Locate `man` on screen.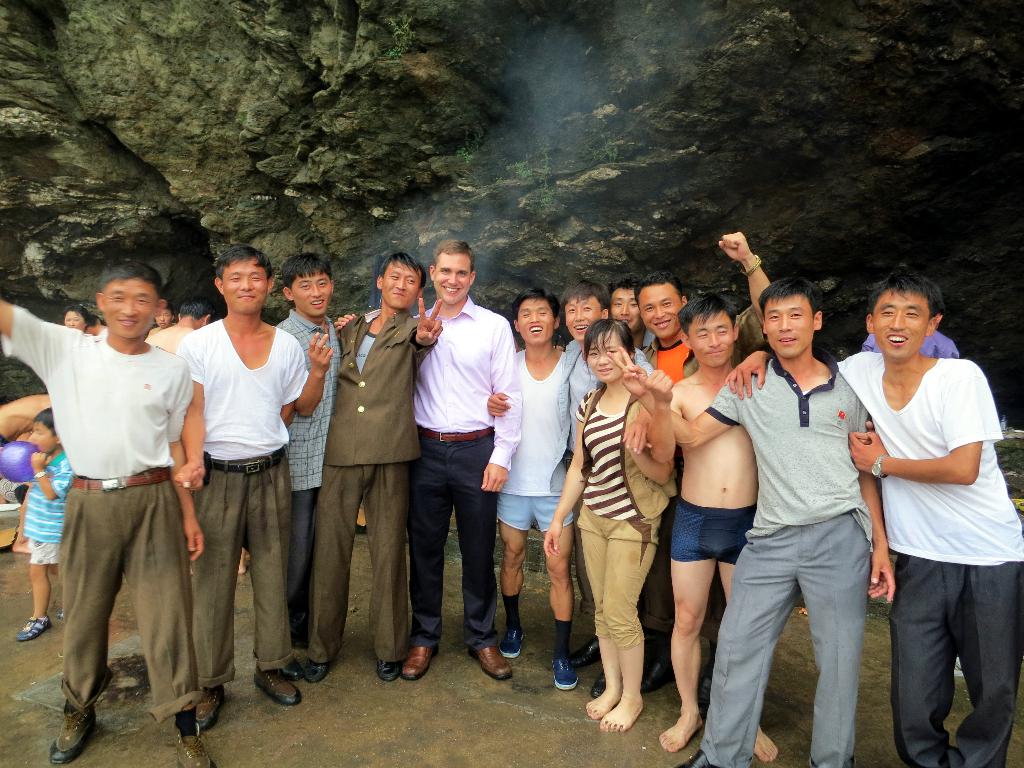
On screen at <region>607, 280, 895, 767</region>.
